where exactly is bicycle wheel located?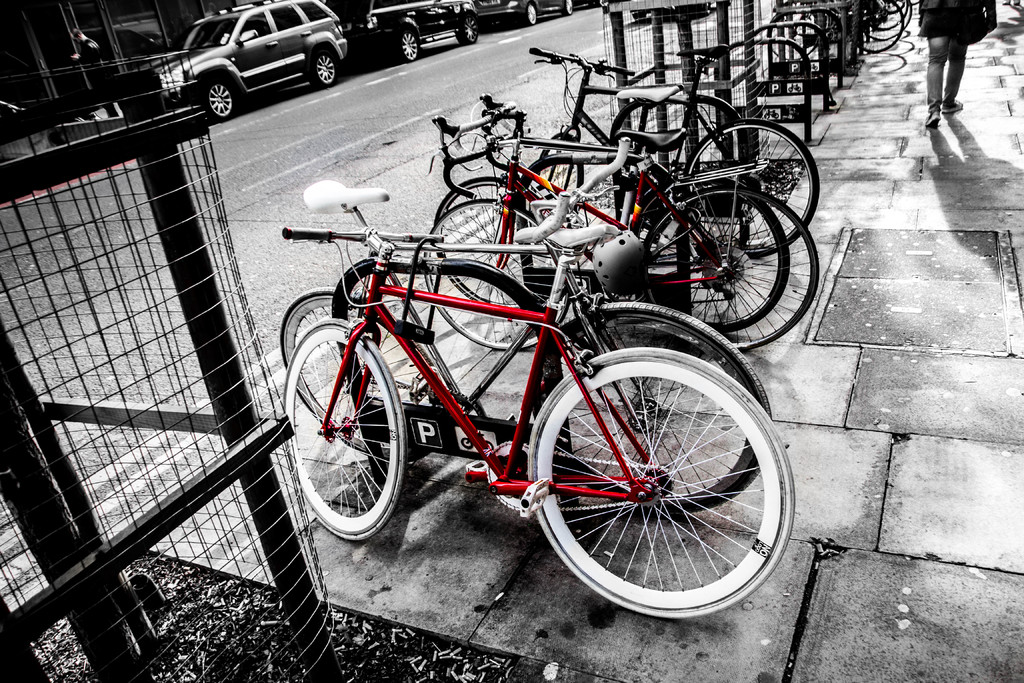
Its bounding box is 646/191/819/354.
